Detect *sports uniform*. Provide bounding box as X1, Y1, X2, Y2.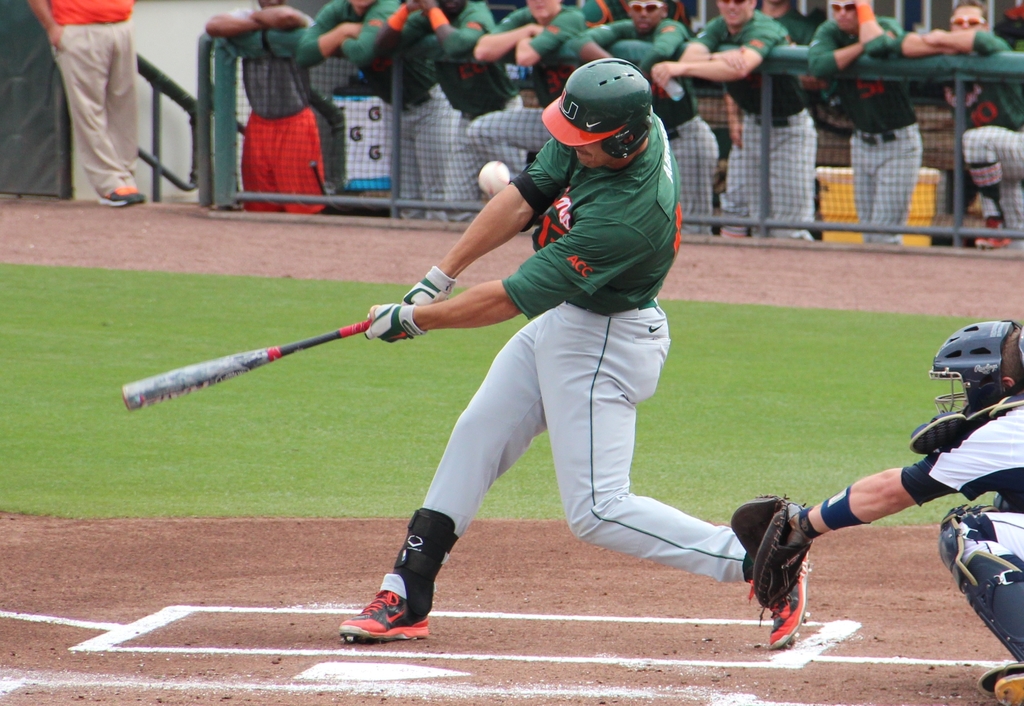
39, 0, 148, 193.
